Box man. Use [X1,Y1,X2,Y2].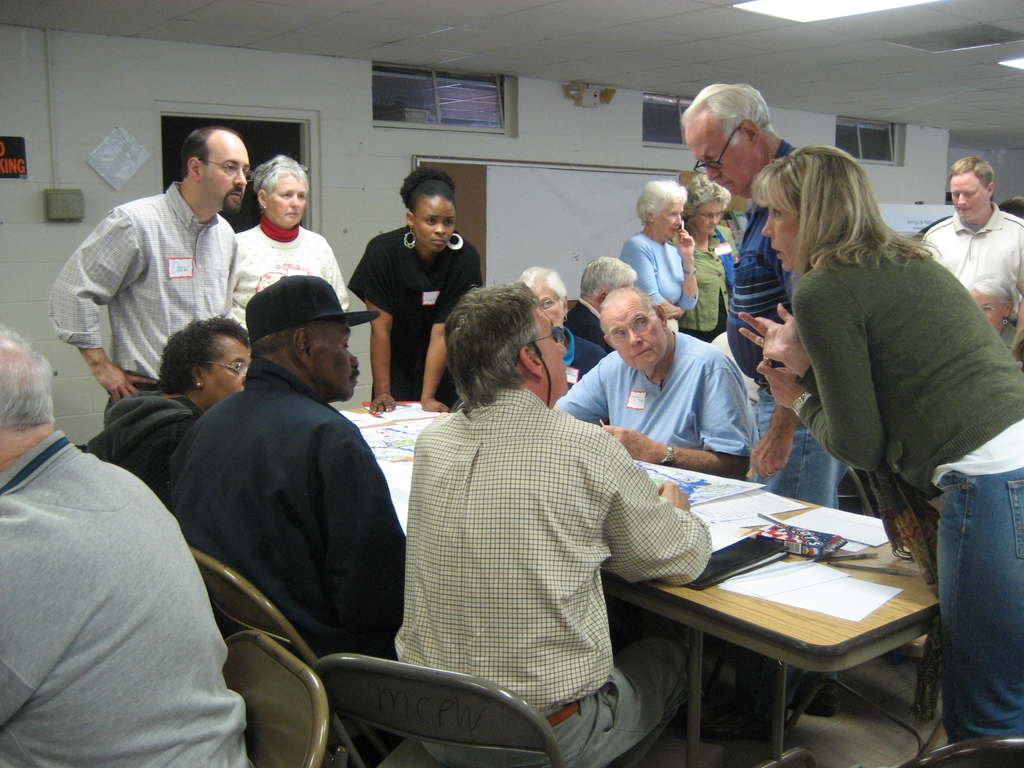
[0,329,252,767].
